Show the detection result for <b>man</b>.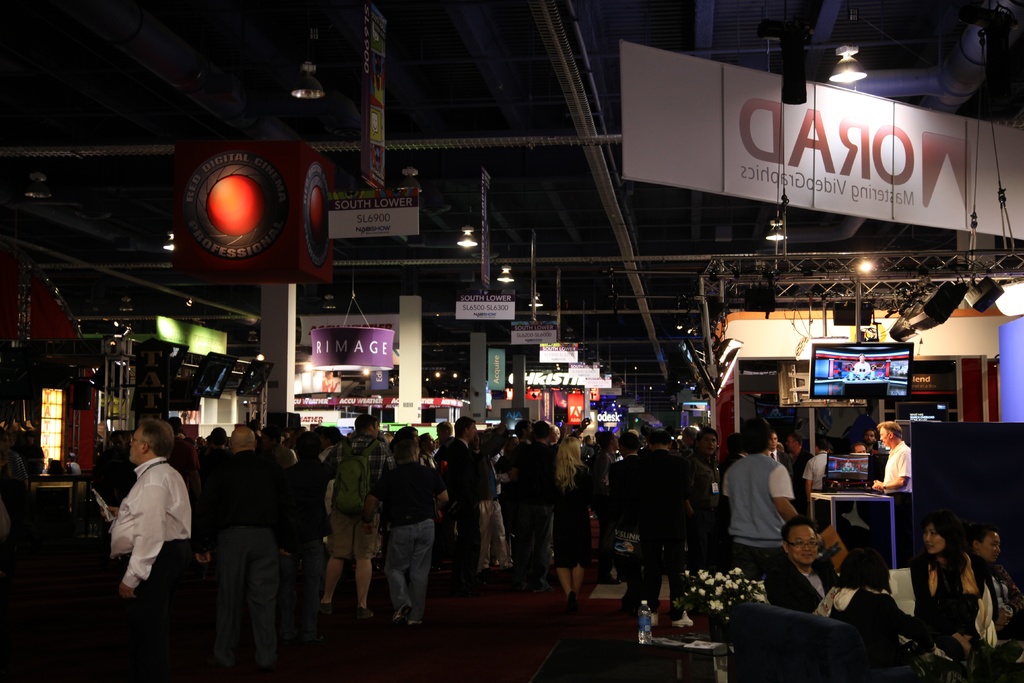
(left=579, top=434, right=621, bottom=584).
